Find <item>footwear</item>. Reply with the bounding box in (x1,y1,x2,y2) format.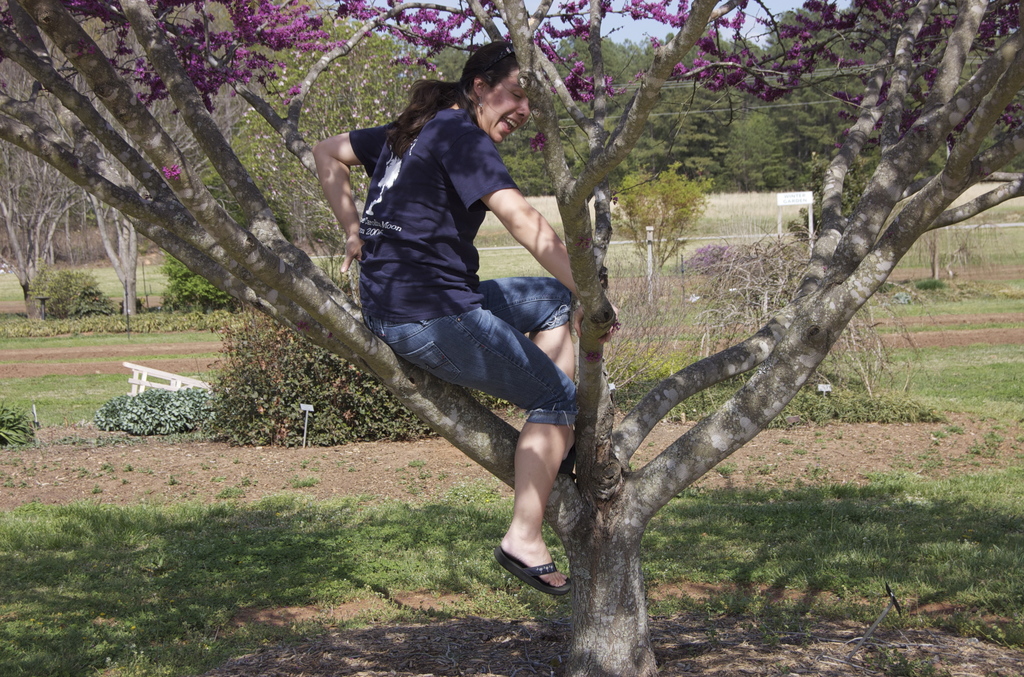
(488,541,567,591).
